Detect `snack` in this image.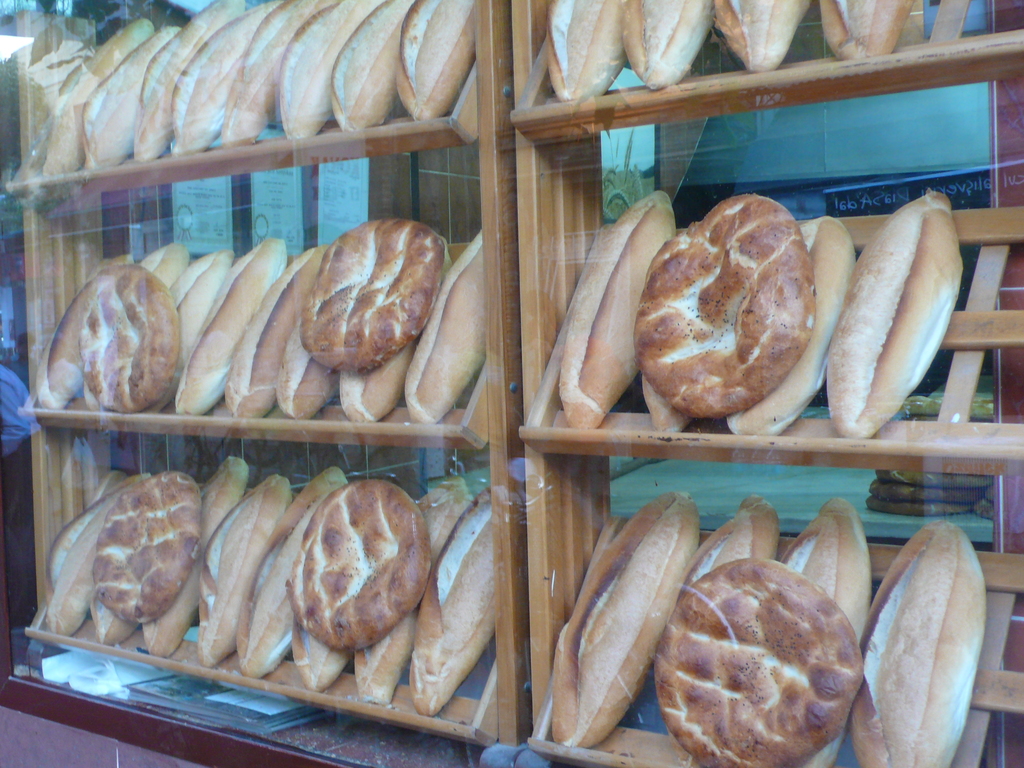
Detection: bbox(153, 246, 231, 403).
